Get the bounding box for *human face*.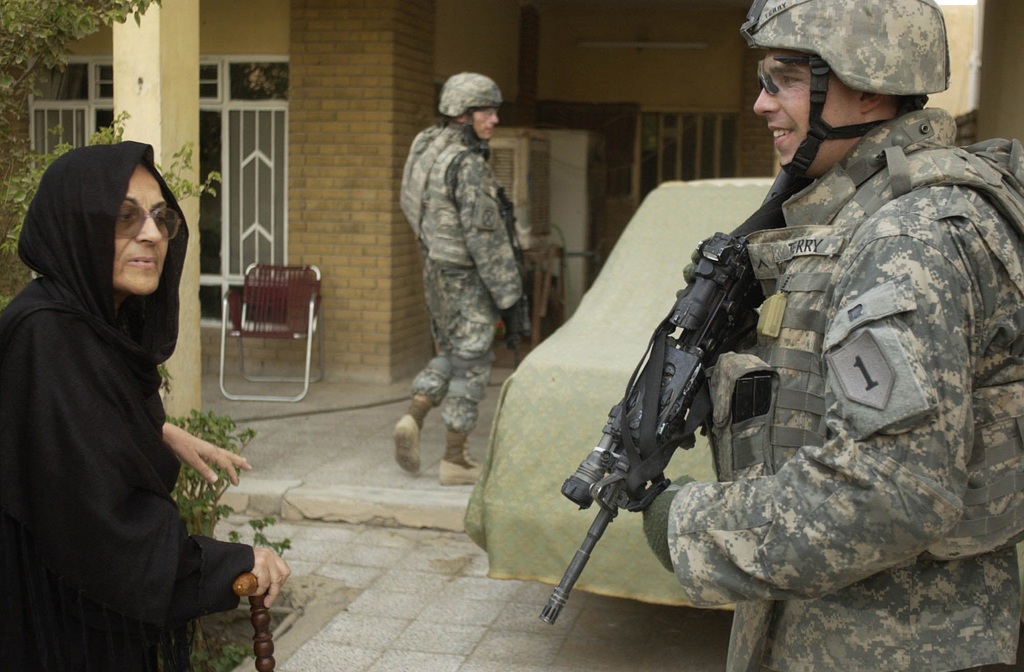
471:104:500:144.
